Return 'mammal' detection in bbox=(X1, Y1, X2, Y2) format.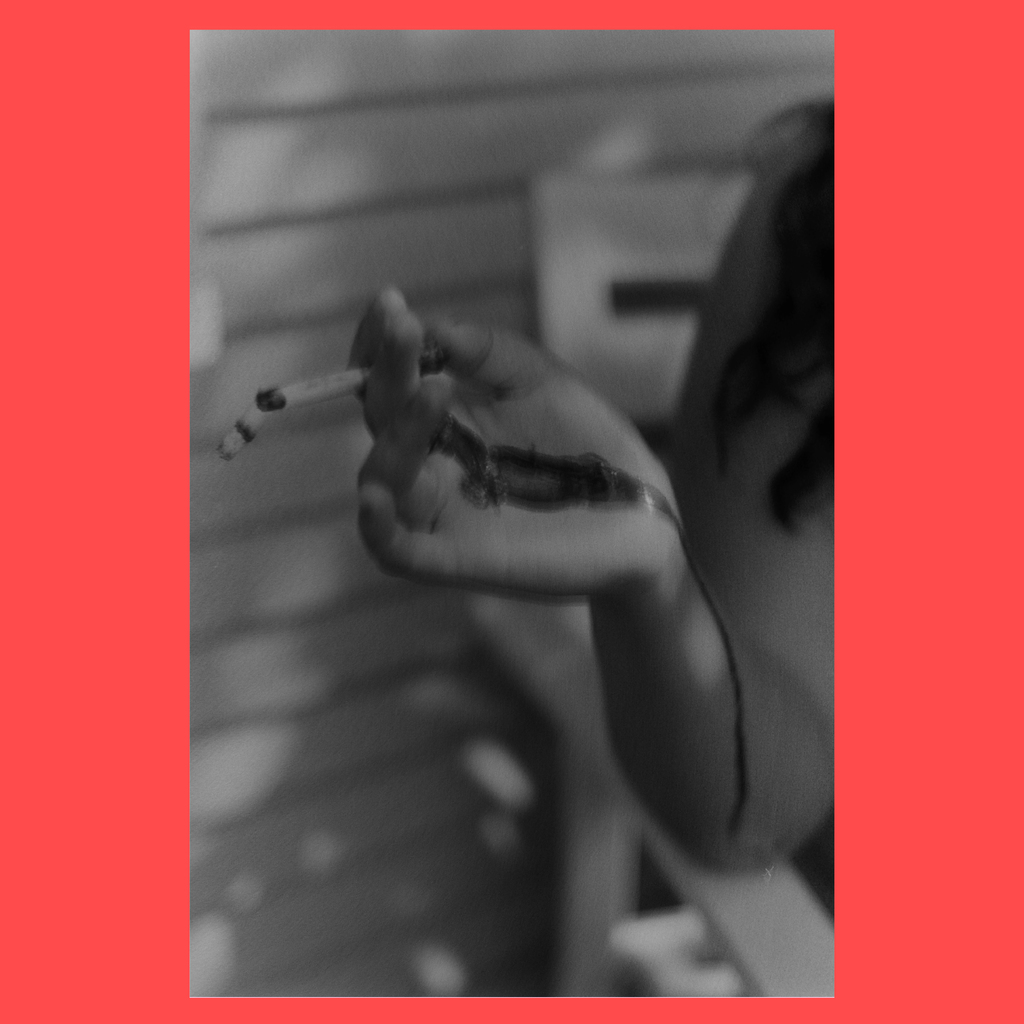
bbox=(348, 105, 838, 864).
